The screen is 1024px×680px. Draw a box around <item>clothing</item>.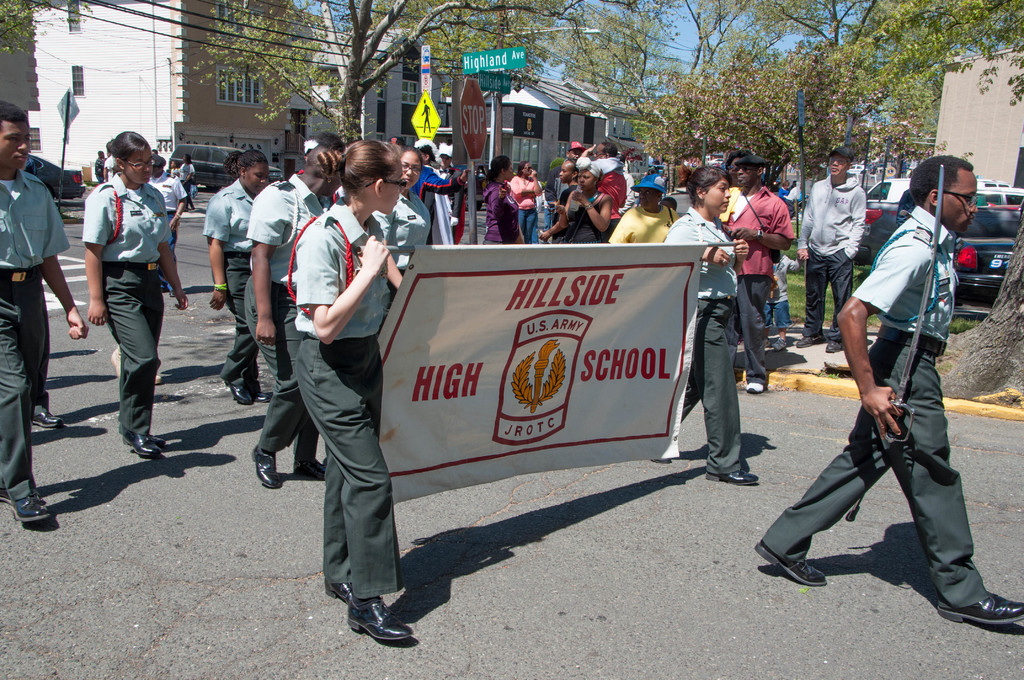
locate(0, 170, 67, 496).
